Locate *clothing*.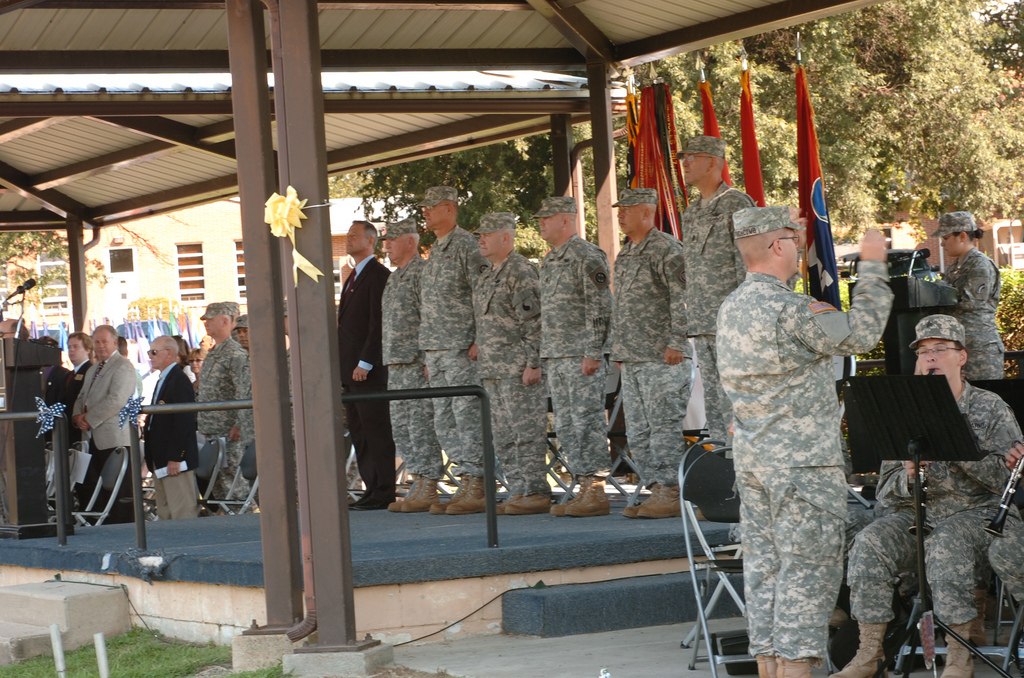
Bounding box: x1=232, y1=340, x2=263, y2=454.
